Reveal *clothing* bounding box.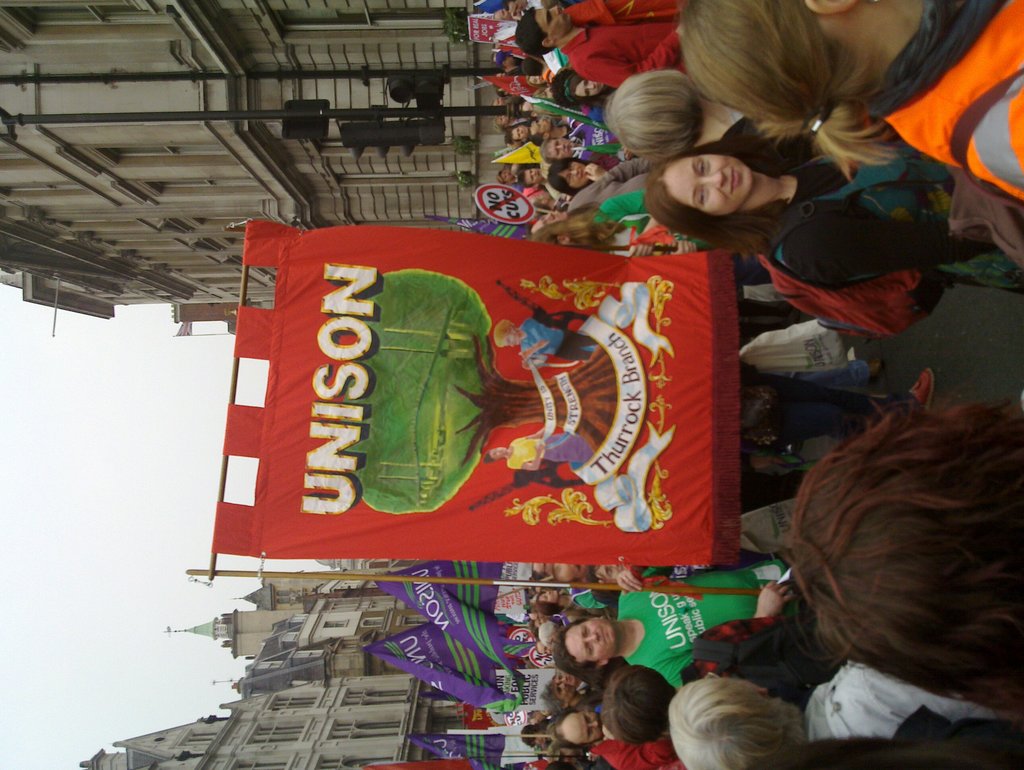
Revealed: <bbox>751, 247, 954, 336</bbox>.
